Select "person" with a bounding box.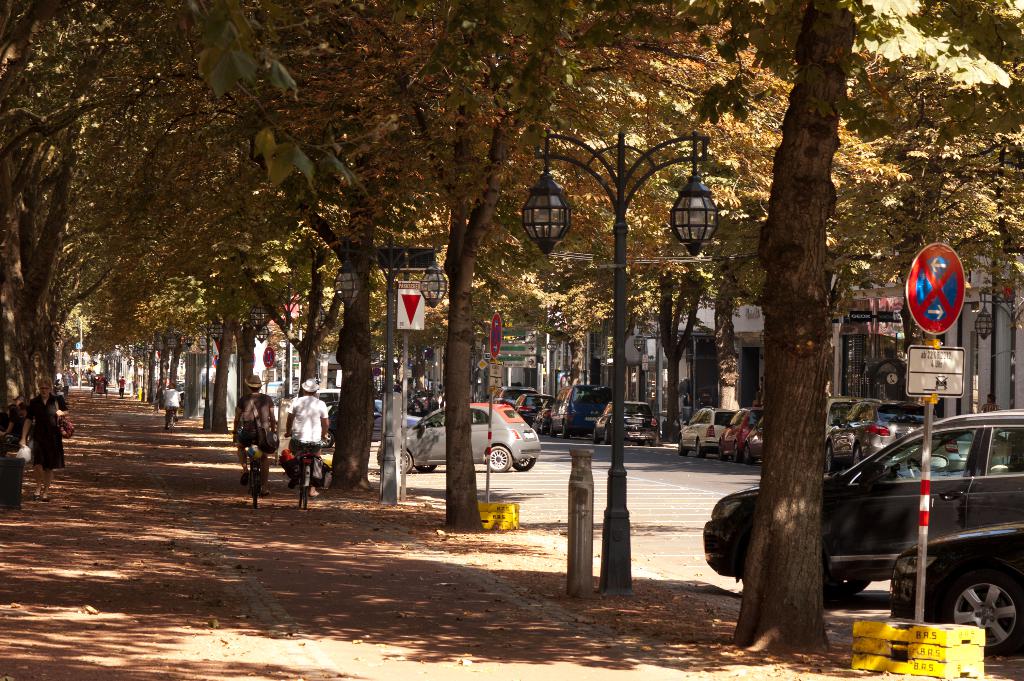
{"left": 95, "top": 369, "right": 107, "bottom": 397}.
